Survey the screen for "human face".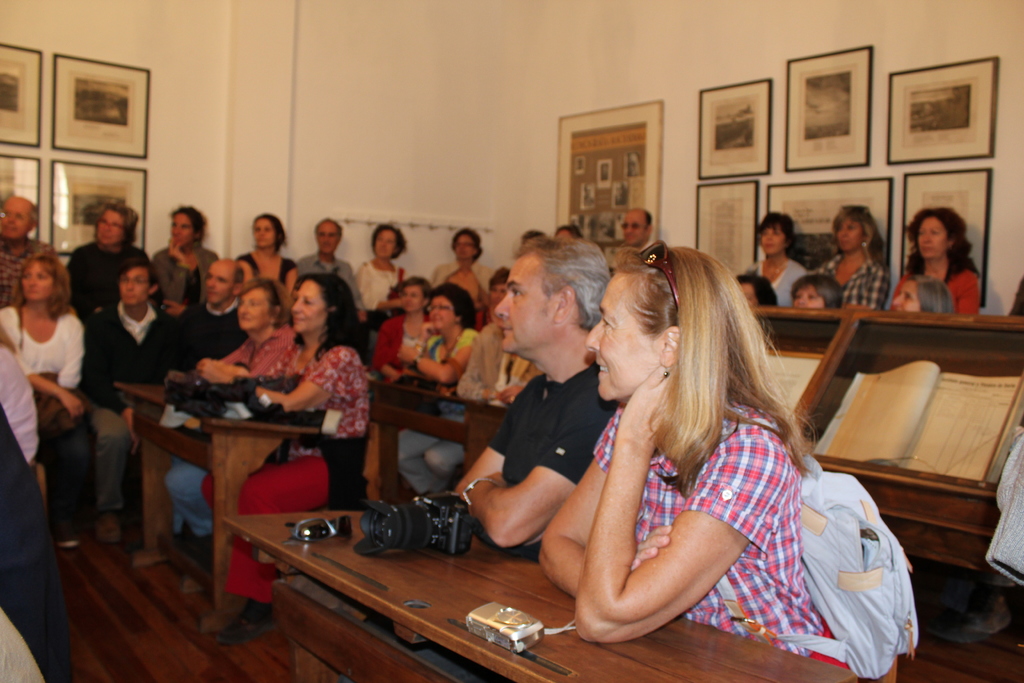
Survey found: (403, 288, 427, 310).
